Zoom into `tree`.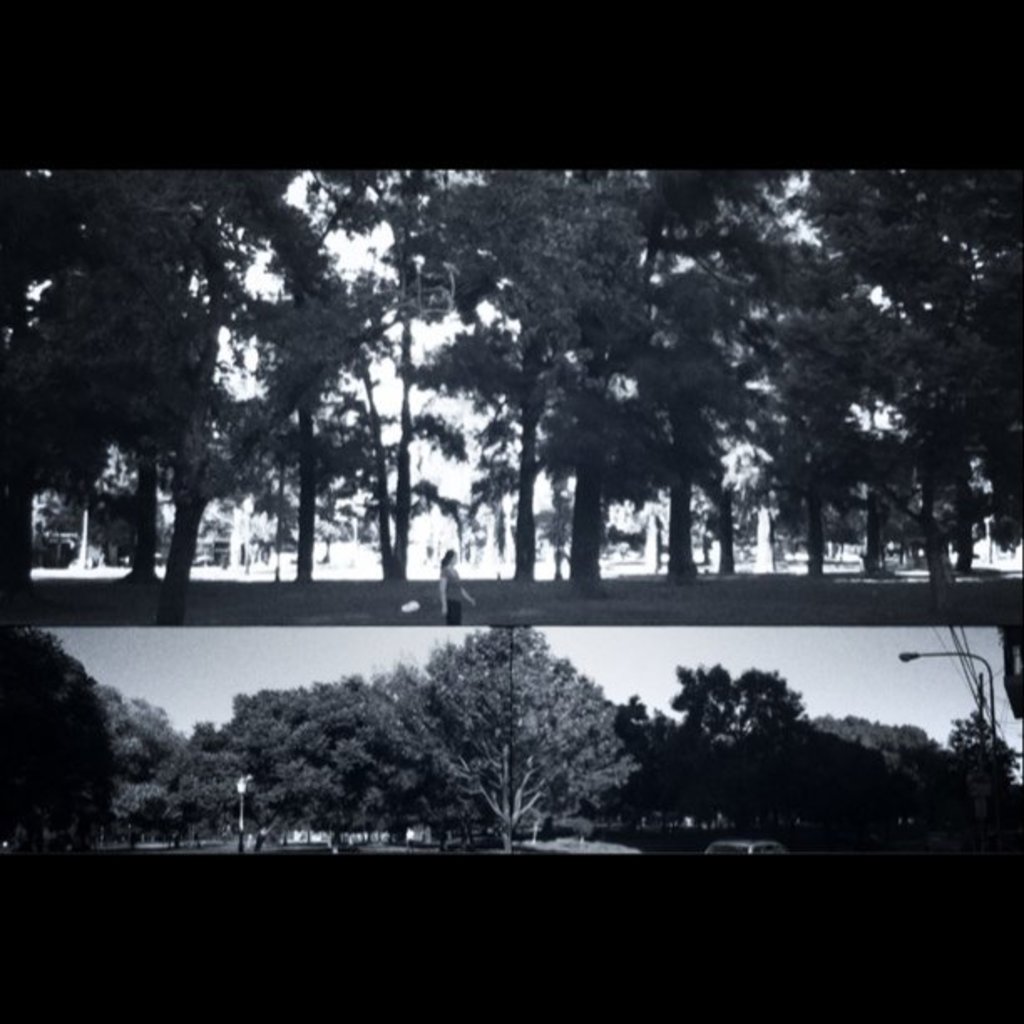
Zoom target: (818, 714, 1022, 855).
